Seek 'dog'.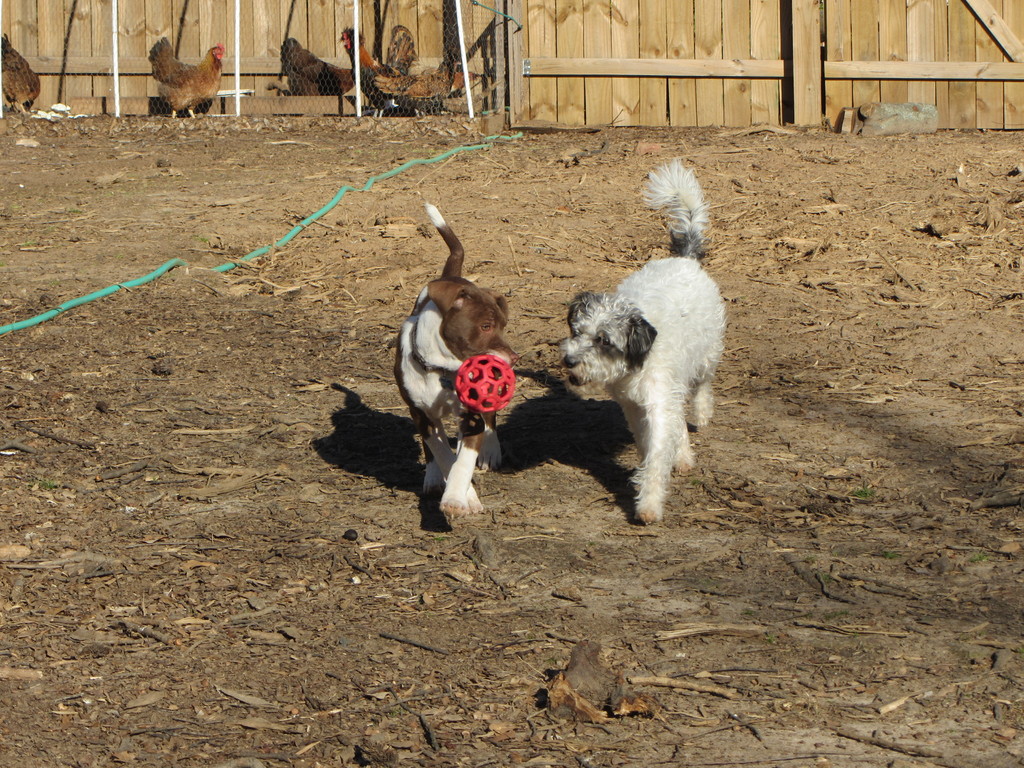
Rect(395, 198, 522, 518).
